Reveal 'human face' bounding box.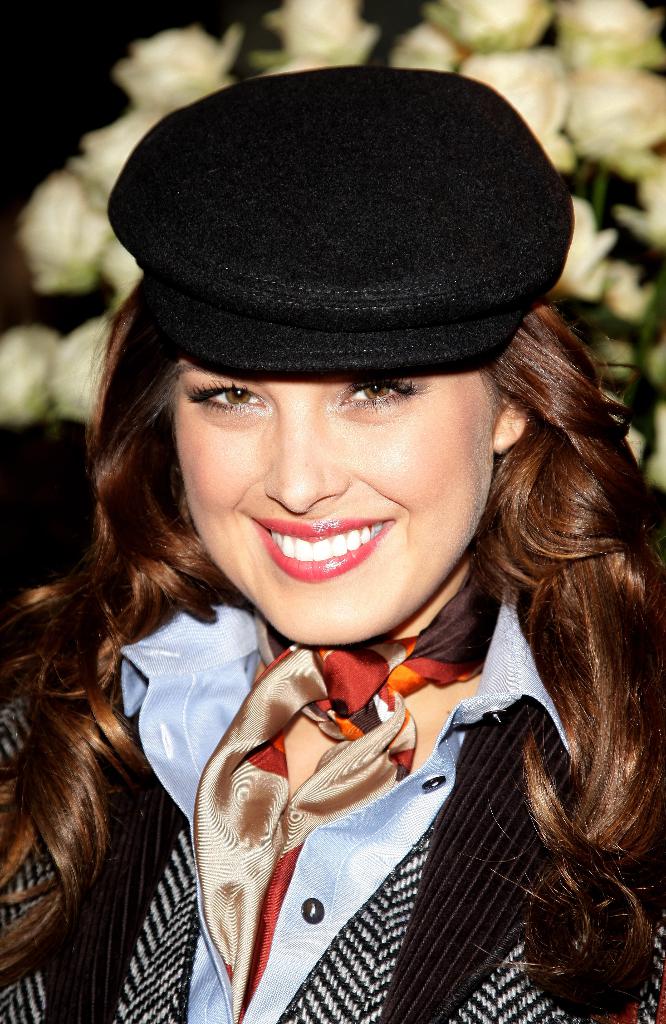
Revealed: bbox=(172, 356, 491, 655).
